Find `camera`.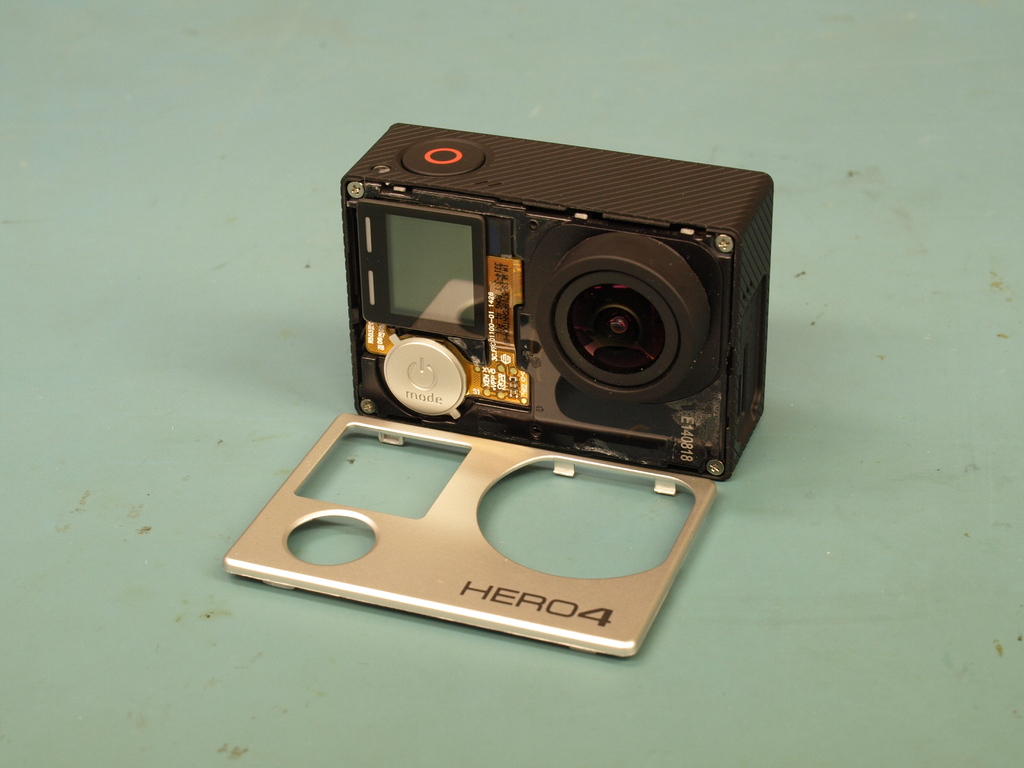
[220, 124, 772, 659].
